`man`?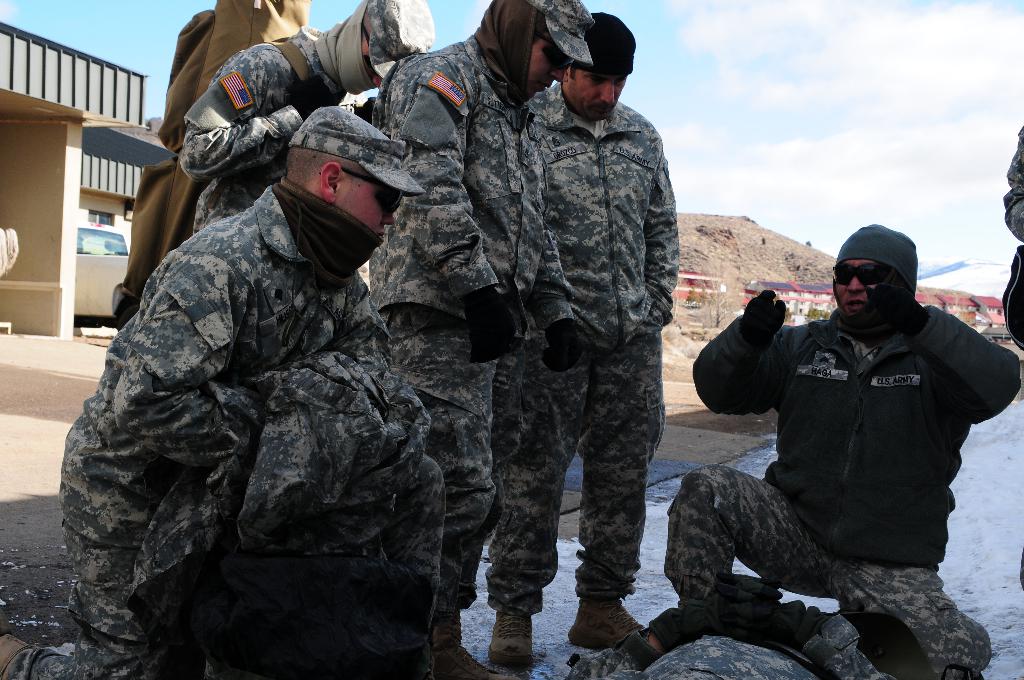
bbox=(372, 0, 594, 679)
